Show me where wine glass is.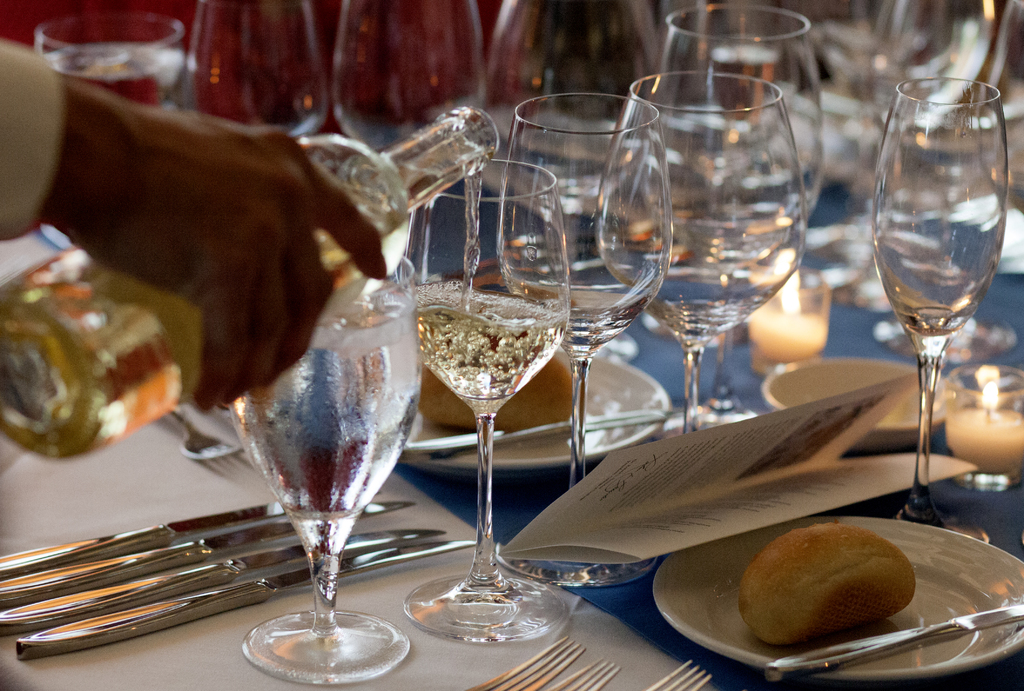
wine glass is at (left=873, top=78, right=1004, bottom=543).
